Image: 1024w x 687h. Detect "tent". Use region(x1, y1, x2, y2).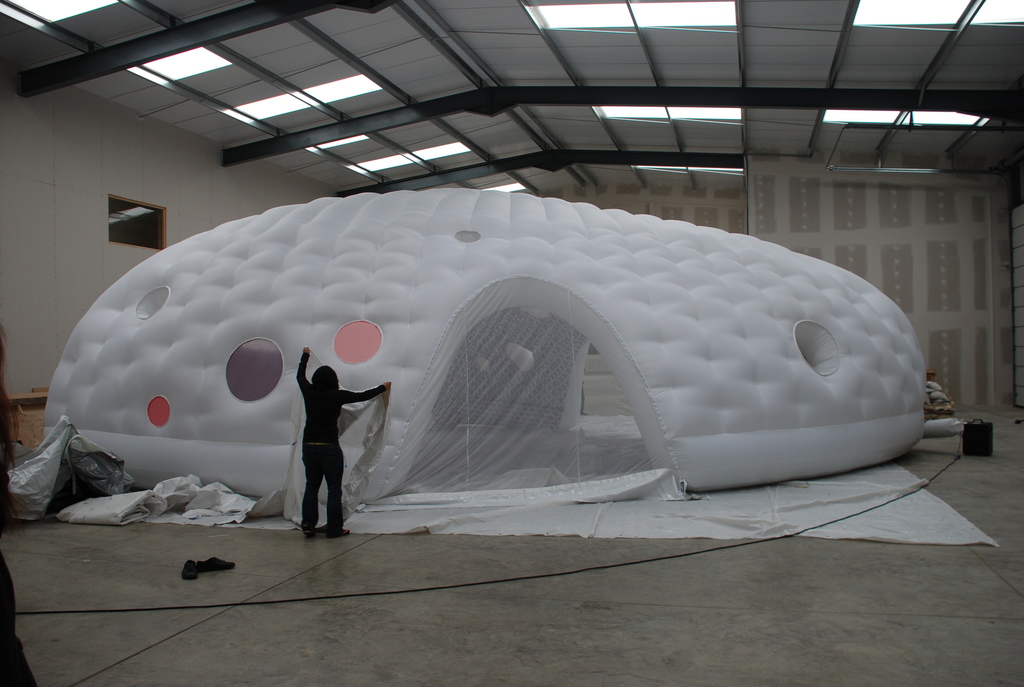
region(68, 174, 945, 559).
